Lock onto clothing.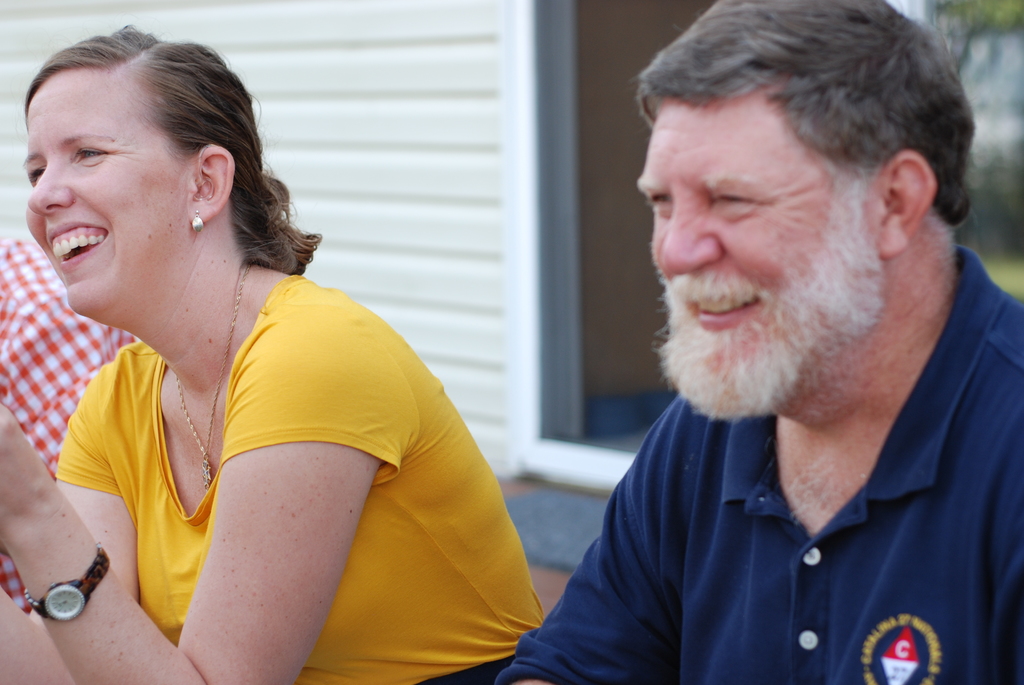
Locked: (x1=0, y1=228, x2=140, y2=625).
